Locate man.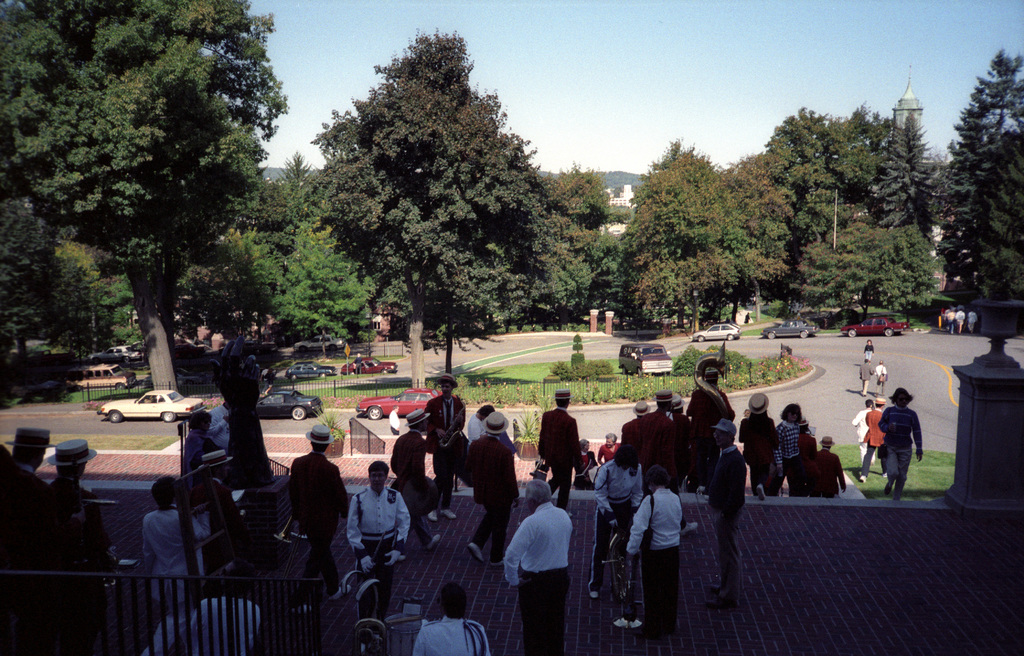
Bounding box: l=946, t=310, r=952, b=331.
